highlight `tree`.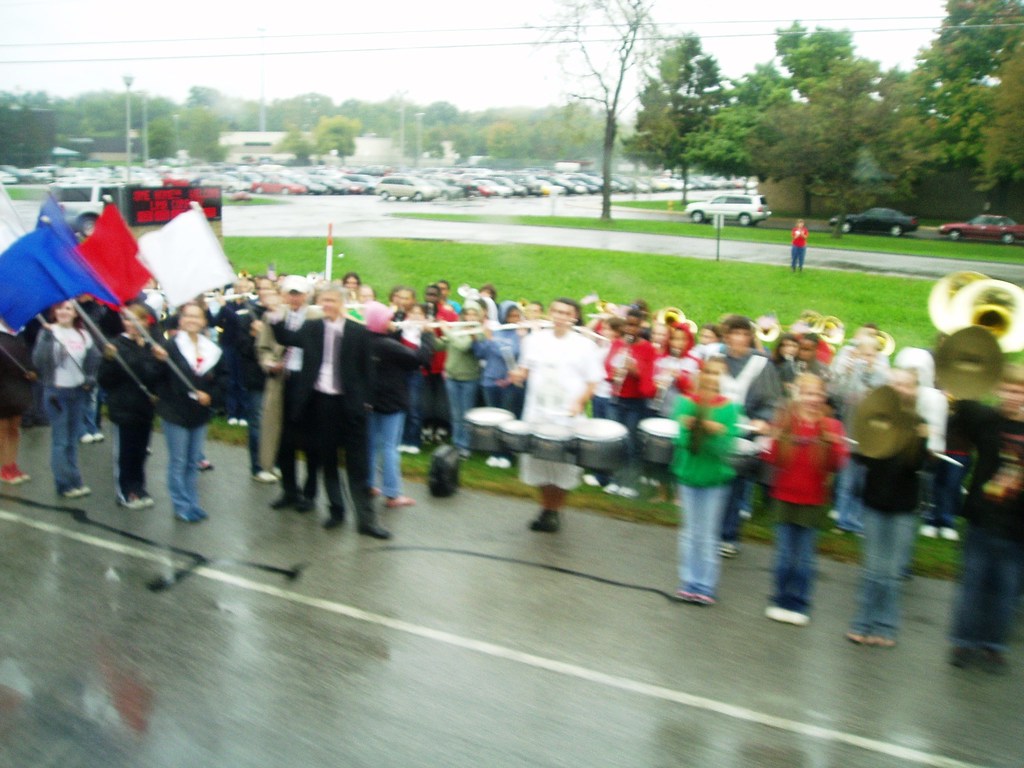
Highlighted region: left=767, top=19, right=850, bottom=102.
